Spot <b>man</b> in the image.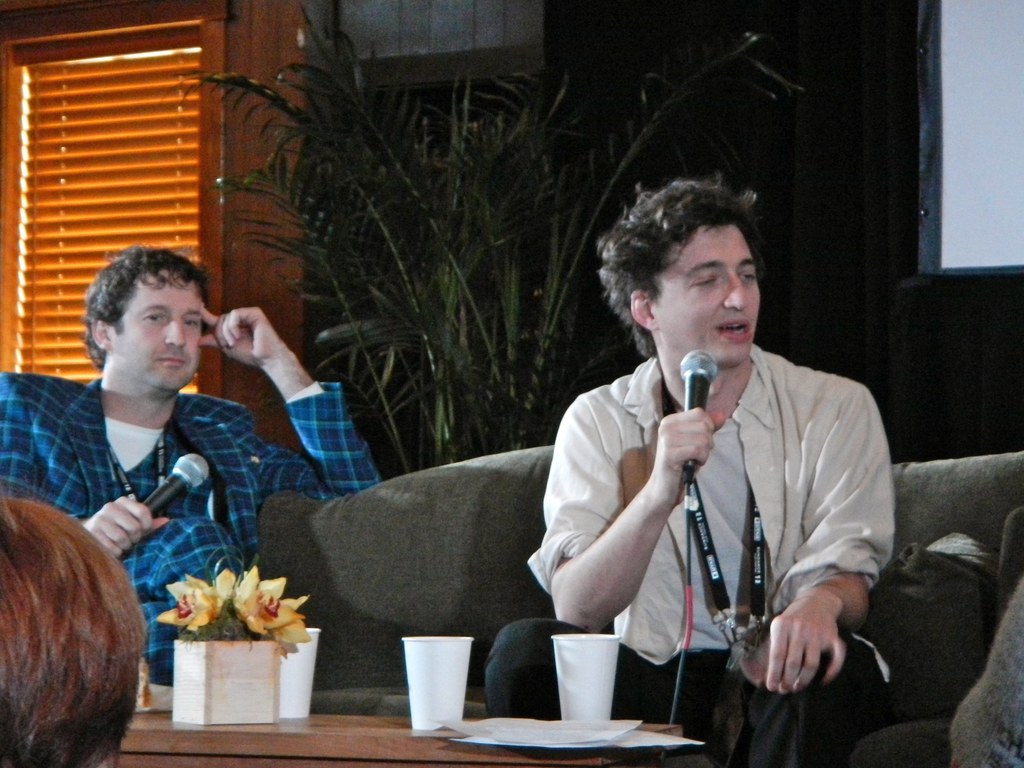
<b>man</b> found at <box>17,252,303,660</box>.
